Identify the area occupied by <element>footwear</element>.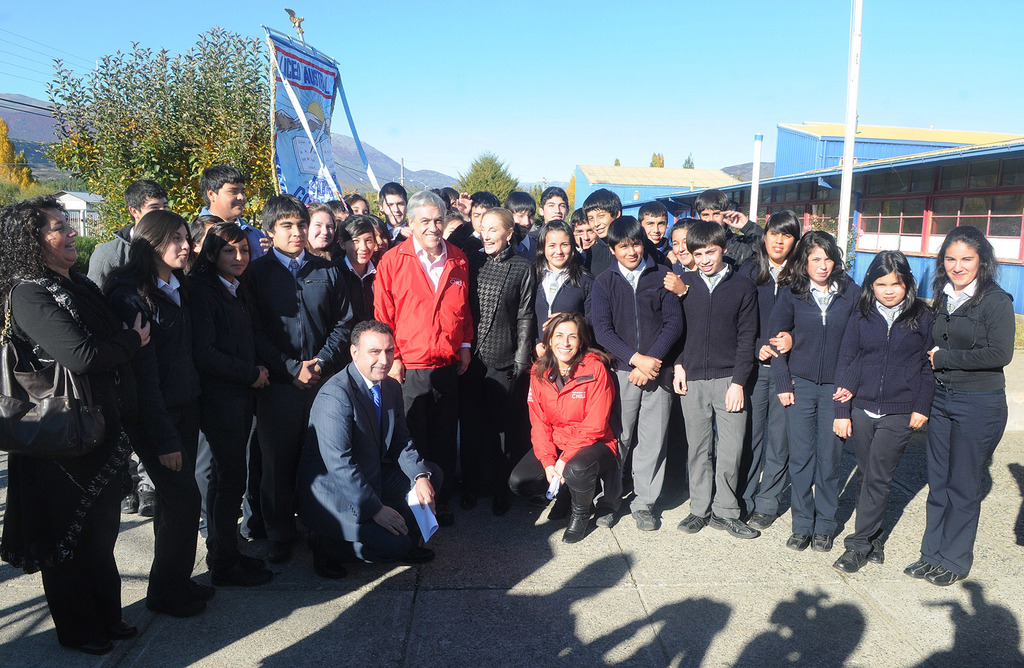
Area: [177, 538, 207, 602].
